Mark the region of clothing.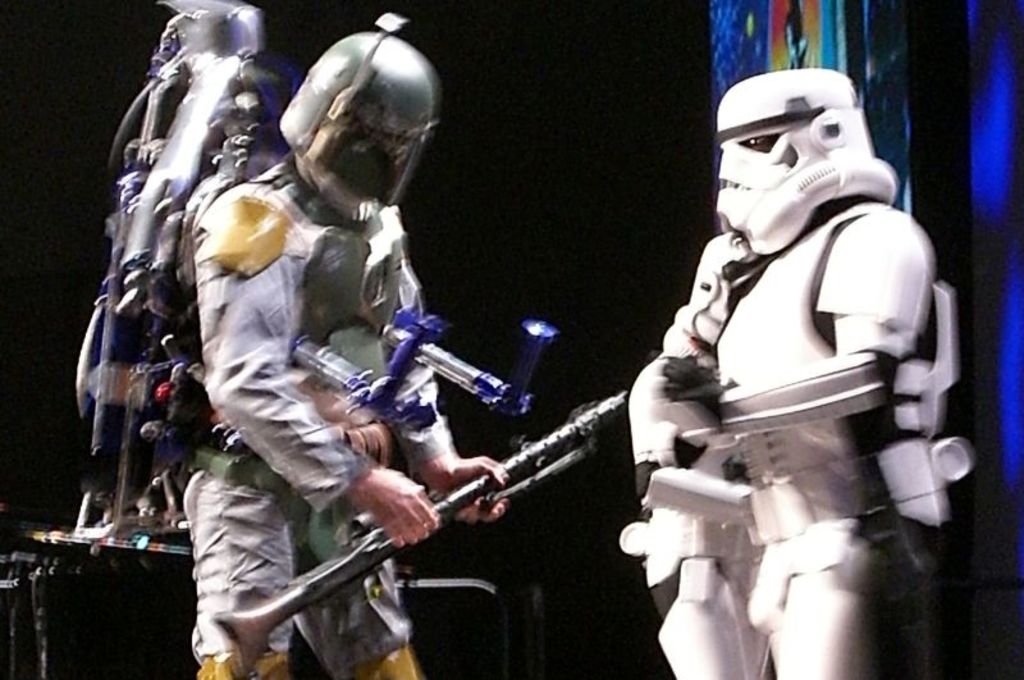
Region: x1=196 y1=154 x2=453 y2=679.
